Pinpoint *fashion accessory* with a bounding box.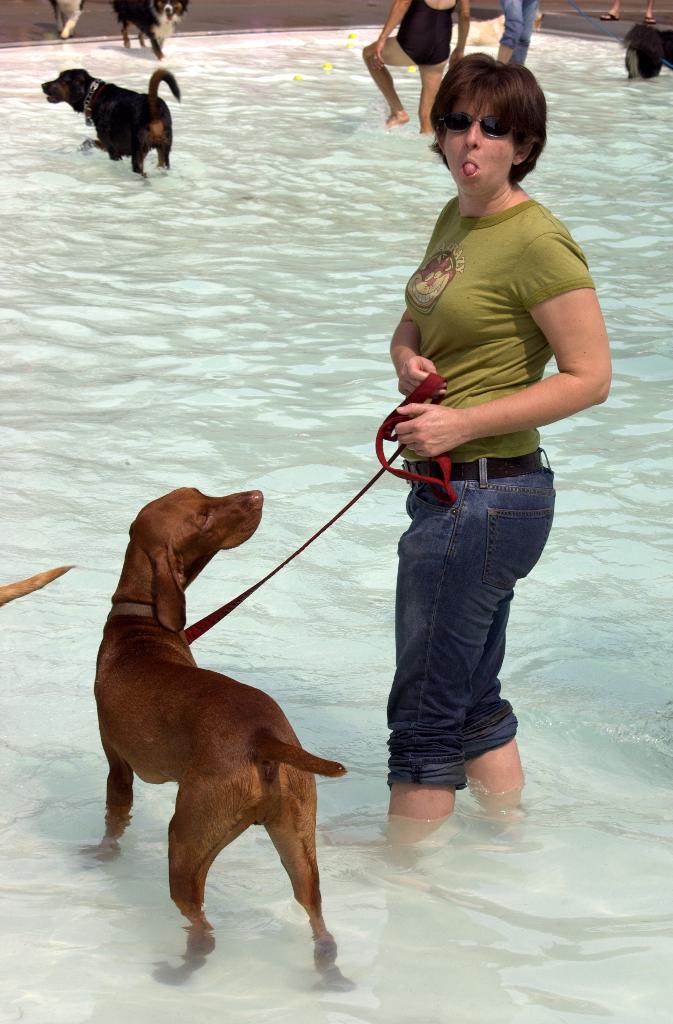
402, 454, 542, 488.
